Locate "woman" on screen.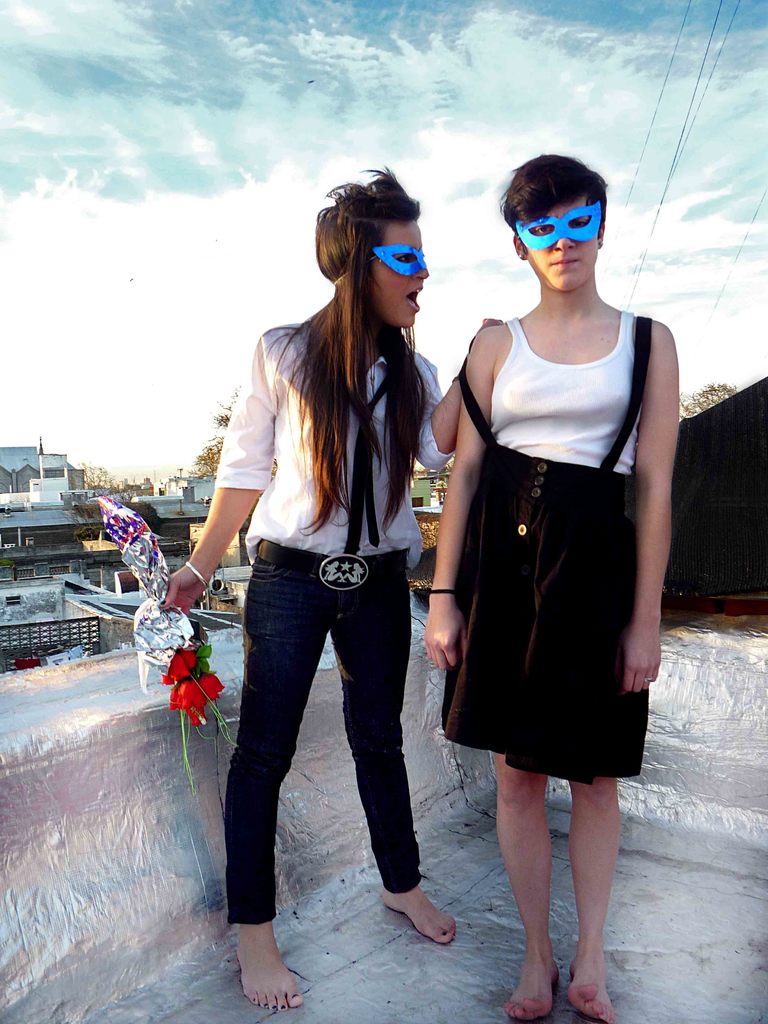
On screen at {"left": 191, "top": 204, "right": 475, "bottom": 1007}.
